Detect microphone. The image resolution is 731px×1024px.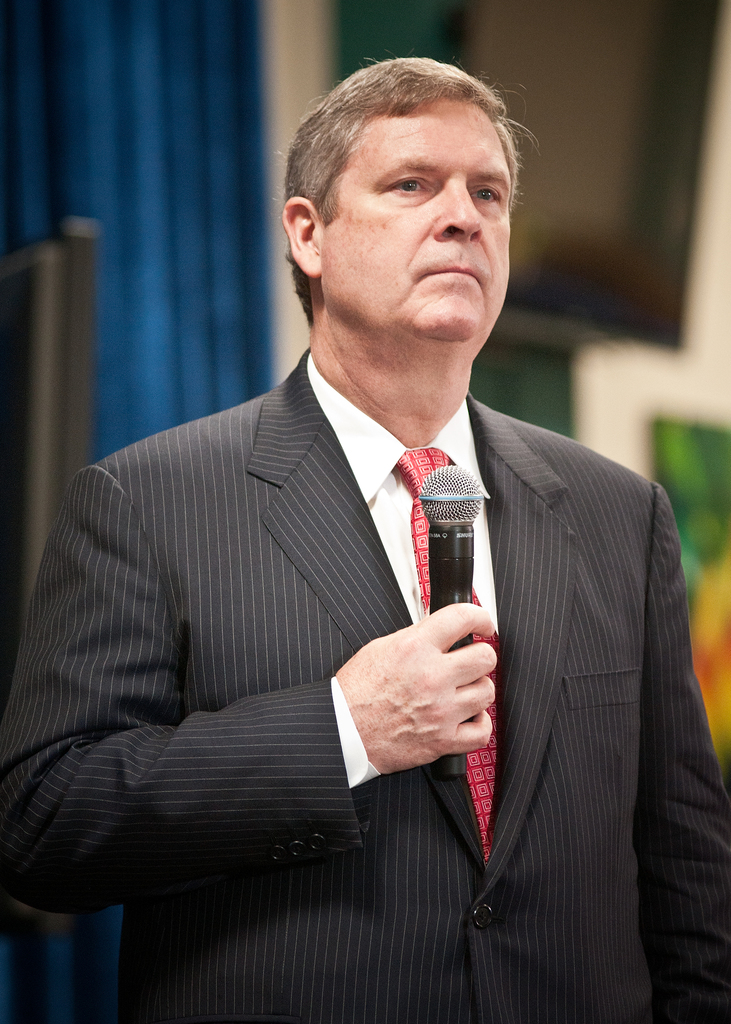
(x1=418, y1=461, x2=486, y2=643).
